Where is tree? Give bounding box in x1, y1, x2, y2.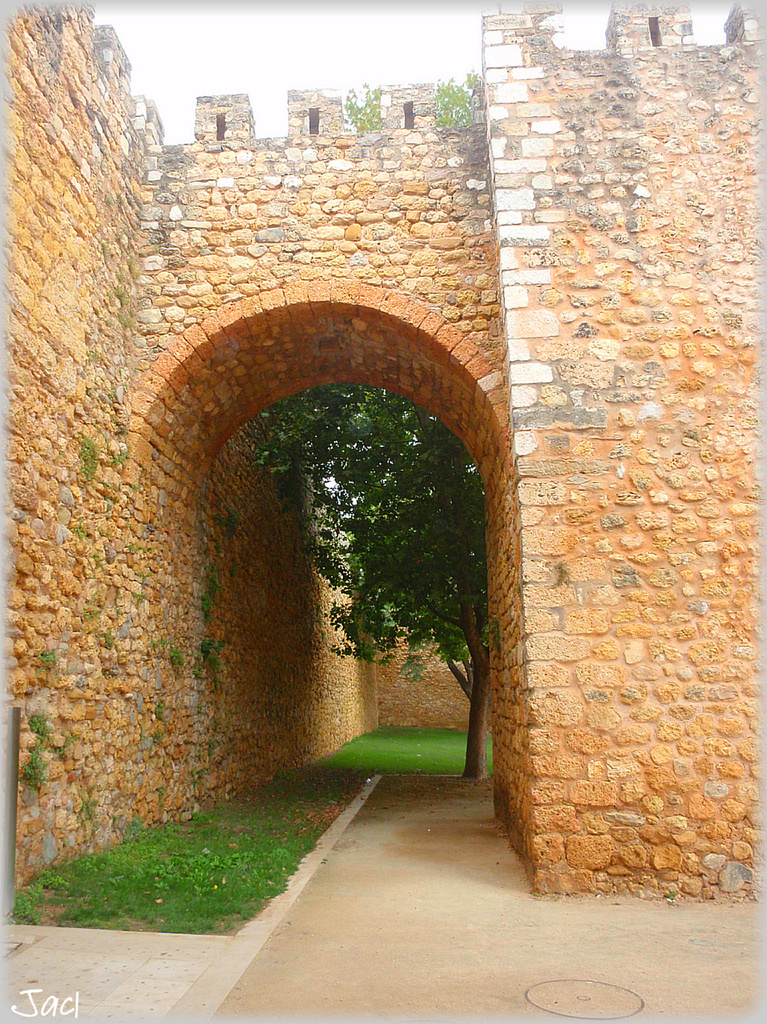
258, 79, 491, 779.
